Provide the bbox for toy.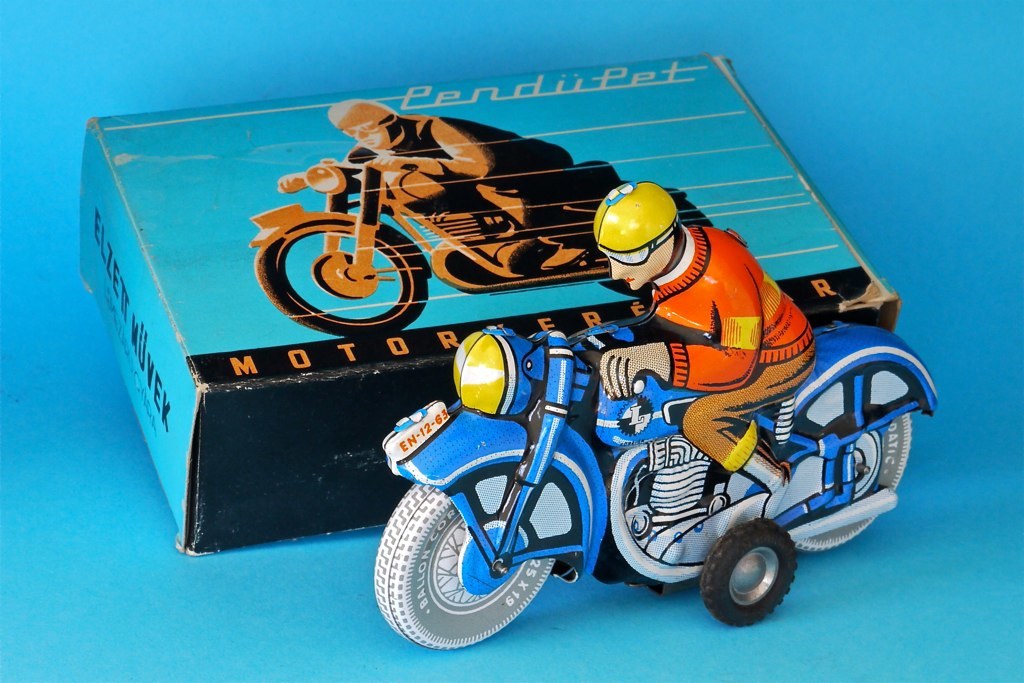
bbox=[246, 98, 749, 341].
